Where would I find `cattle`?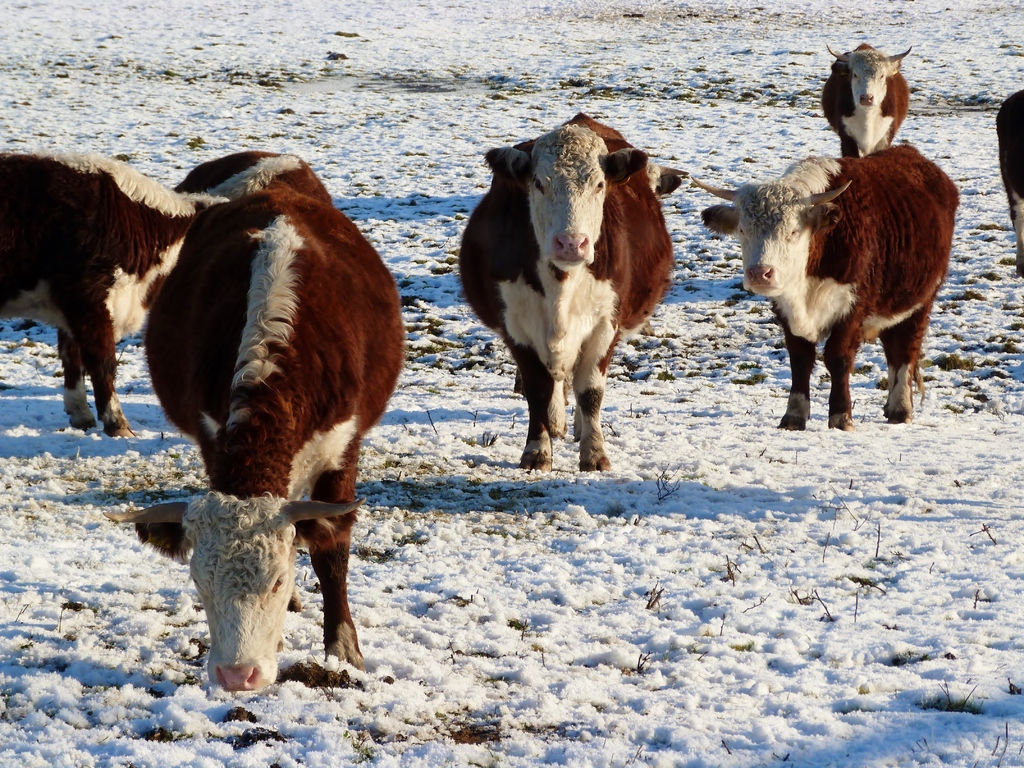
At box=[821, 40, 907, 161].
